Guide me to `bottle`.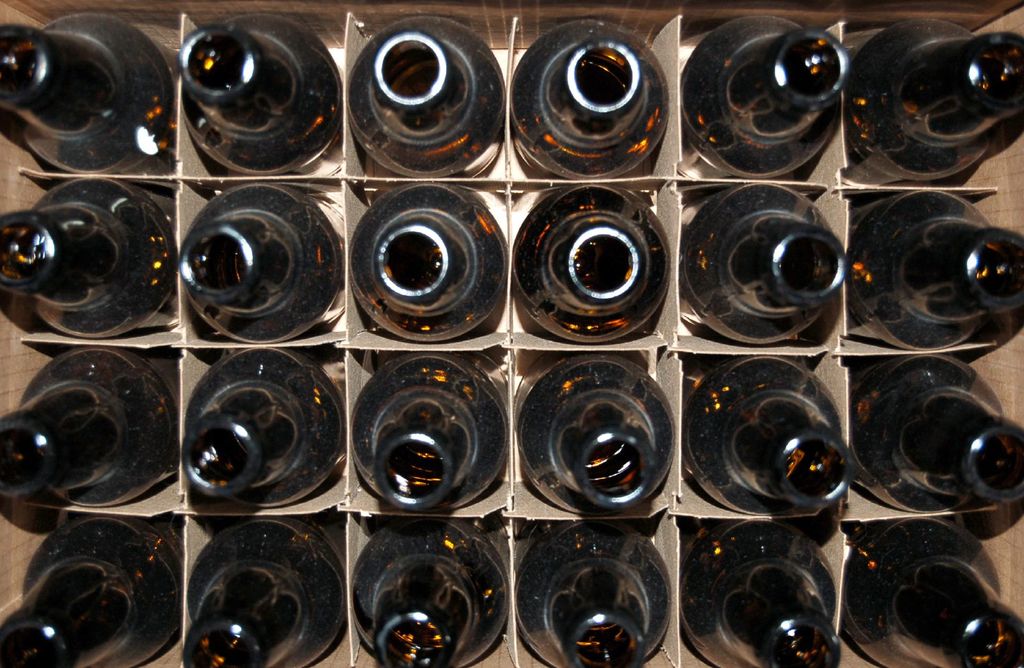
Guidance: (x1=685, y1=181, x2=847, y2=345).
